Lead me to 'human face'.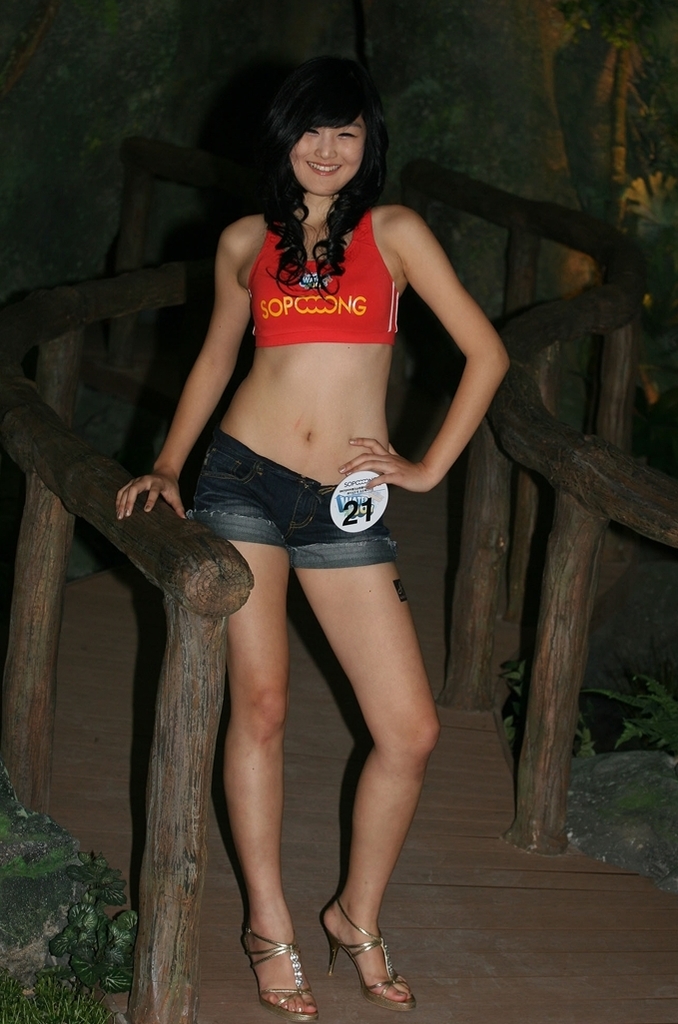
Lead to {"left": 290, "top": 113, "right": 378, "bottom": 193}.
